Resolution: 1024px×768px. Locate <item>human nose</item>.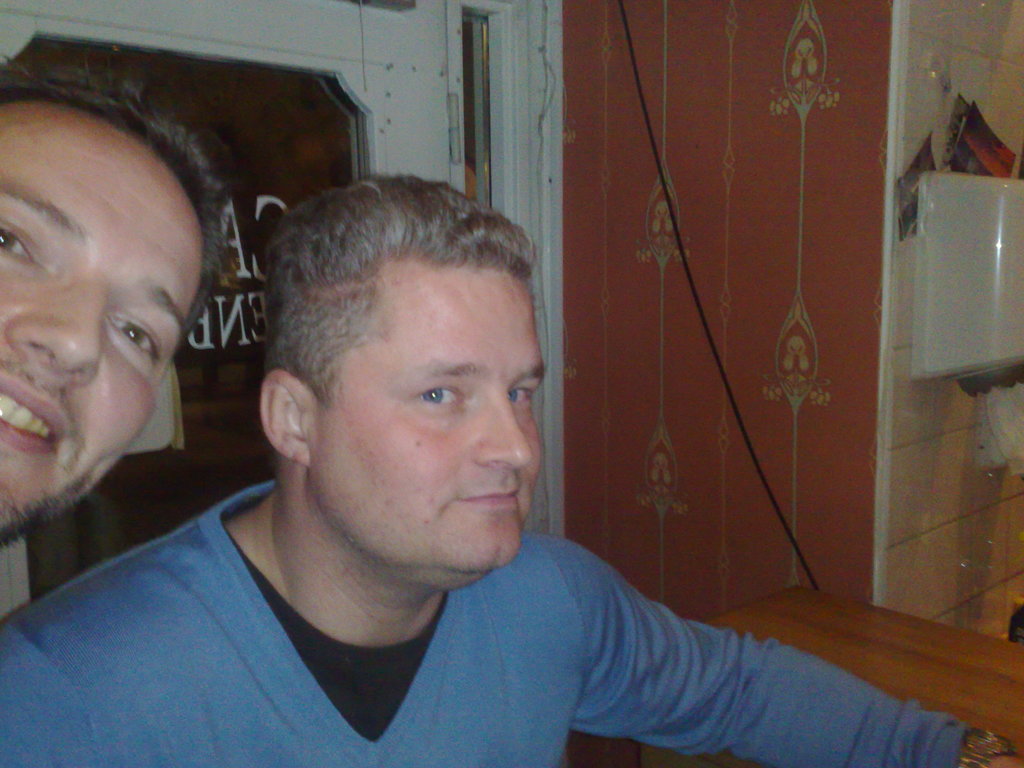
Rect(470, 397, 536, 475).
